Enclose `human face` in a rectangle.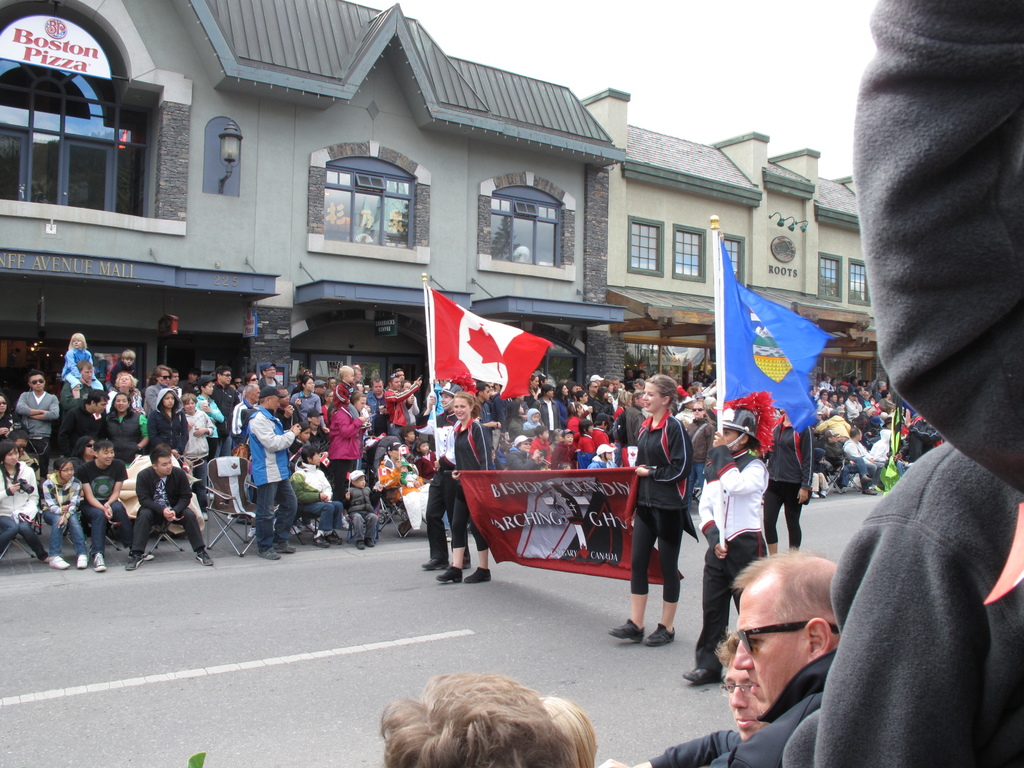
x1=69 y1=335 x2=83 y2=348.
